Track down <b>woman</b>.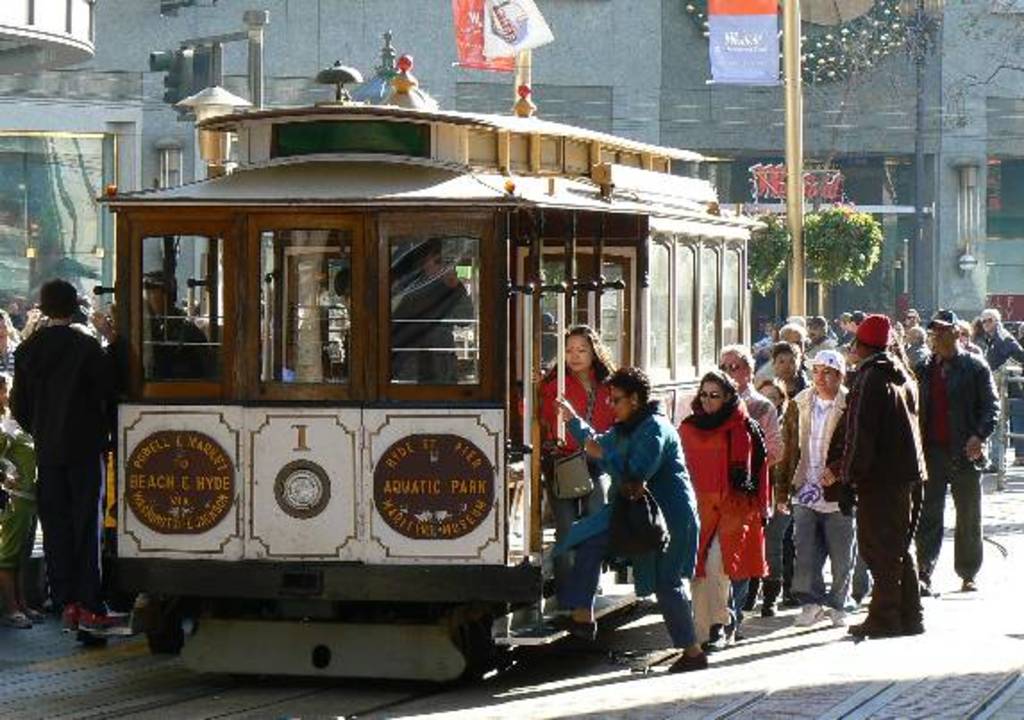
Tracked to bbox=(534, 327, 620, 604).
